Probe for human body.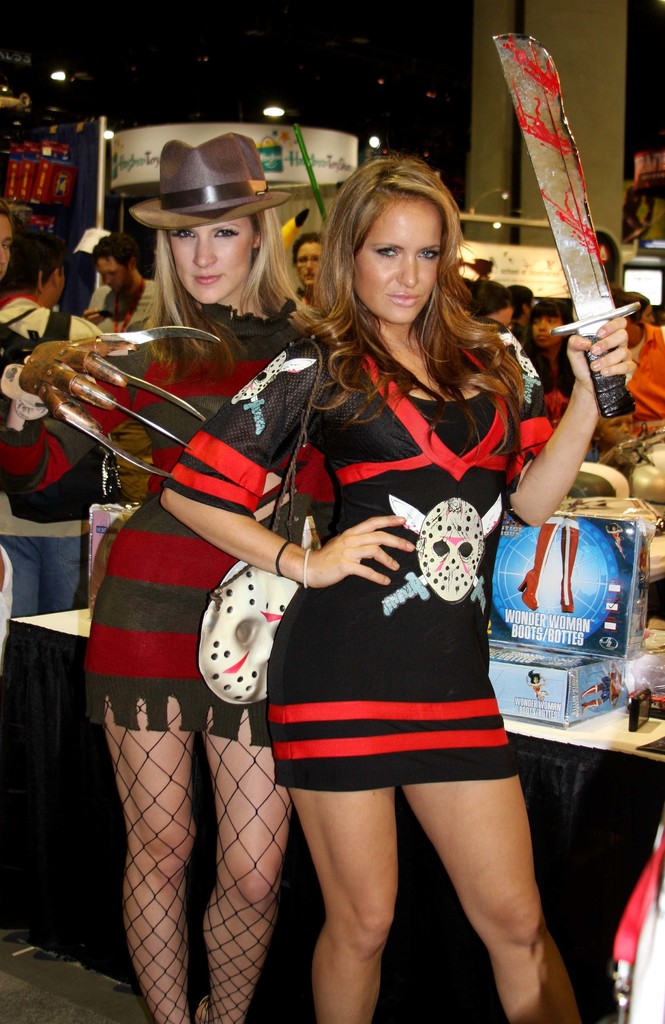
Probe result: detection(10, 125, 319, 1023).
